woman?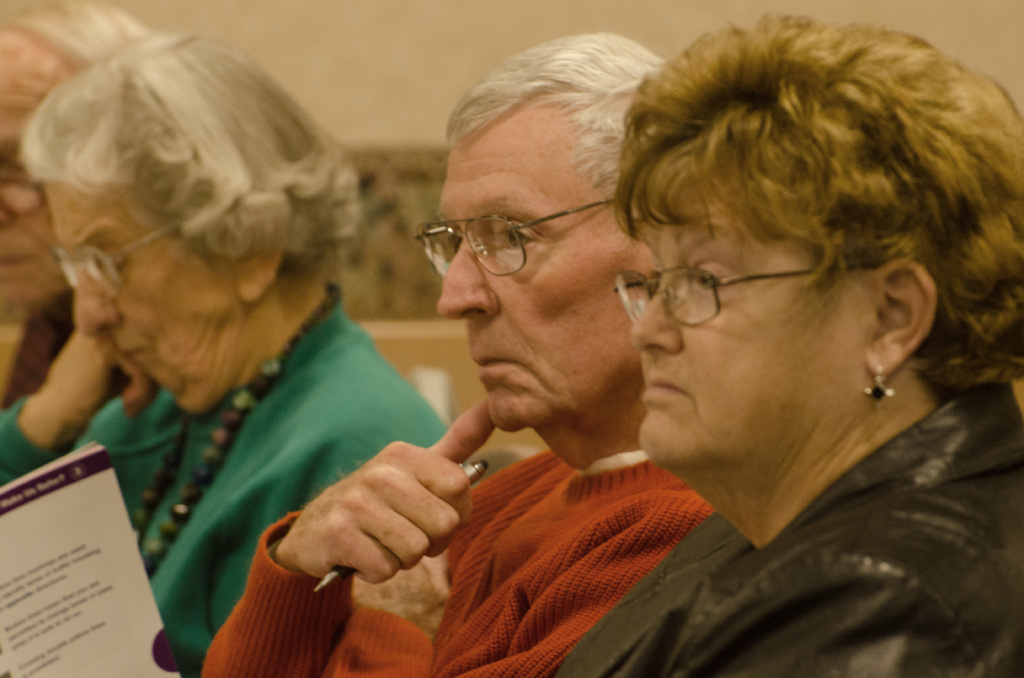
0,34,446,677
